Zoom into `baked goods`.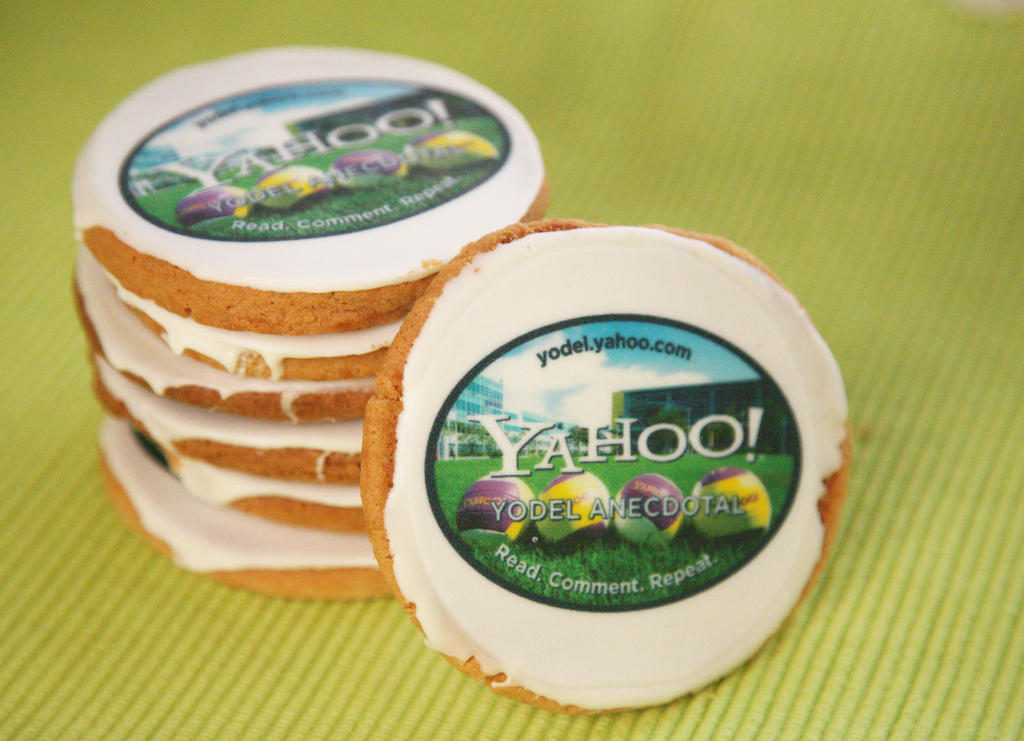
Zoom target: l=353, t=215, r=859, b=724.
